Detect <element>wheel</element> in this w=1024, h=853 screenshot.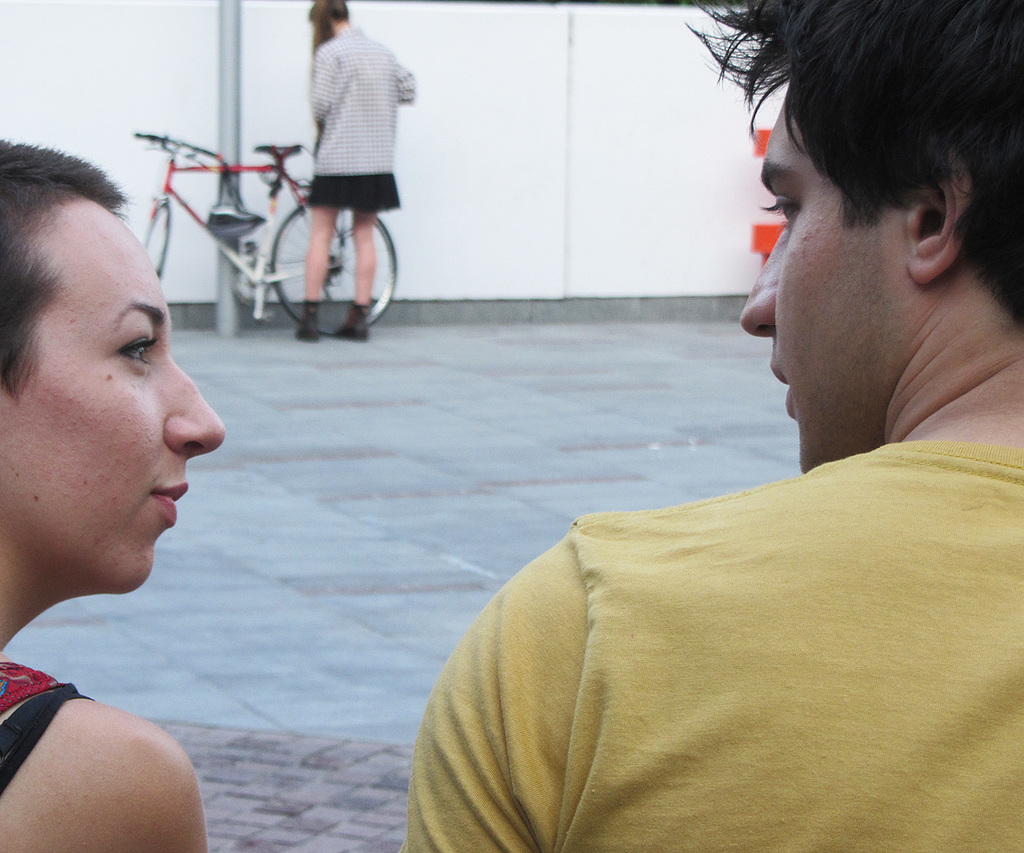
Detection: [left=143, top=205, right=172, bottom=276].
